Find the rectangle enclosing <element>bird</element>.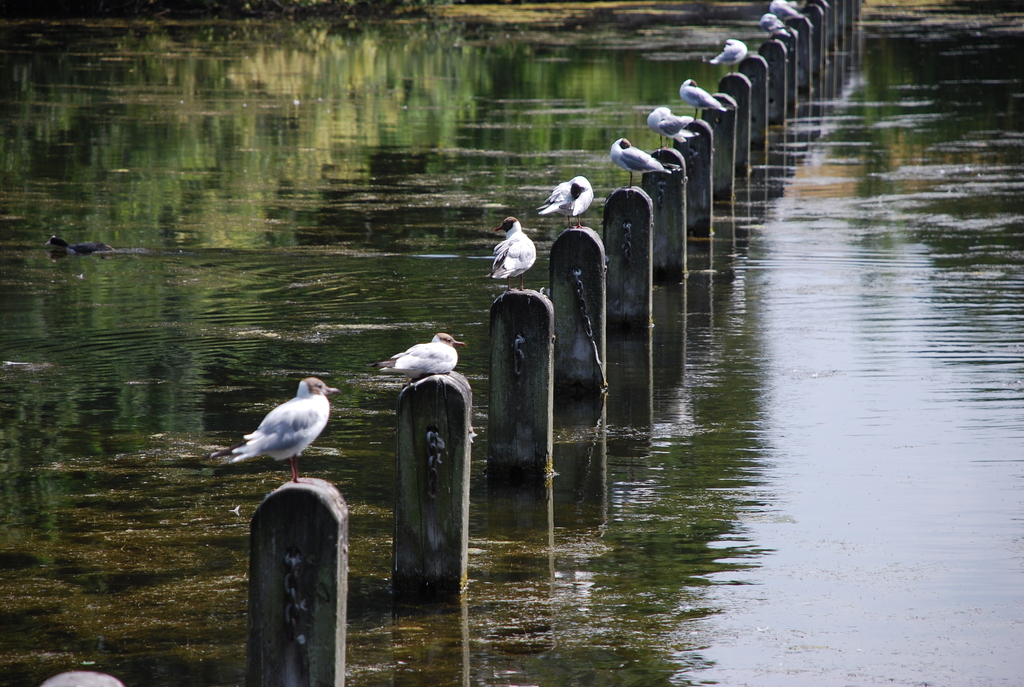
[left=376, top=332, right=458, bottom=383].
